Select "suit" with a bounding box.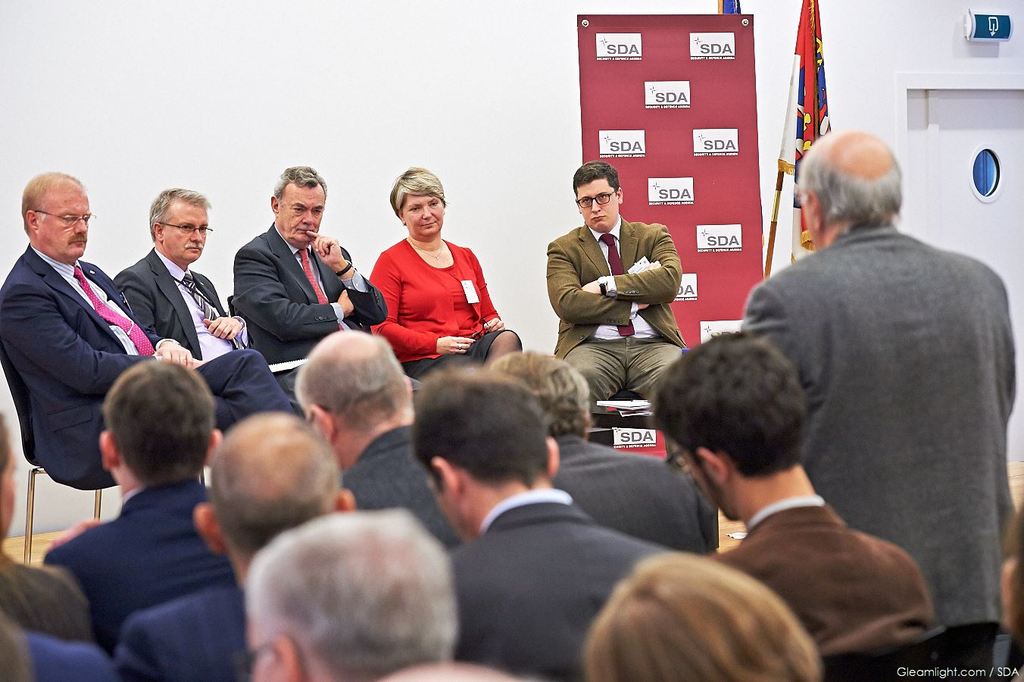
<bbox>113, 250, 258, 370</bbox>.
